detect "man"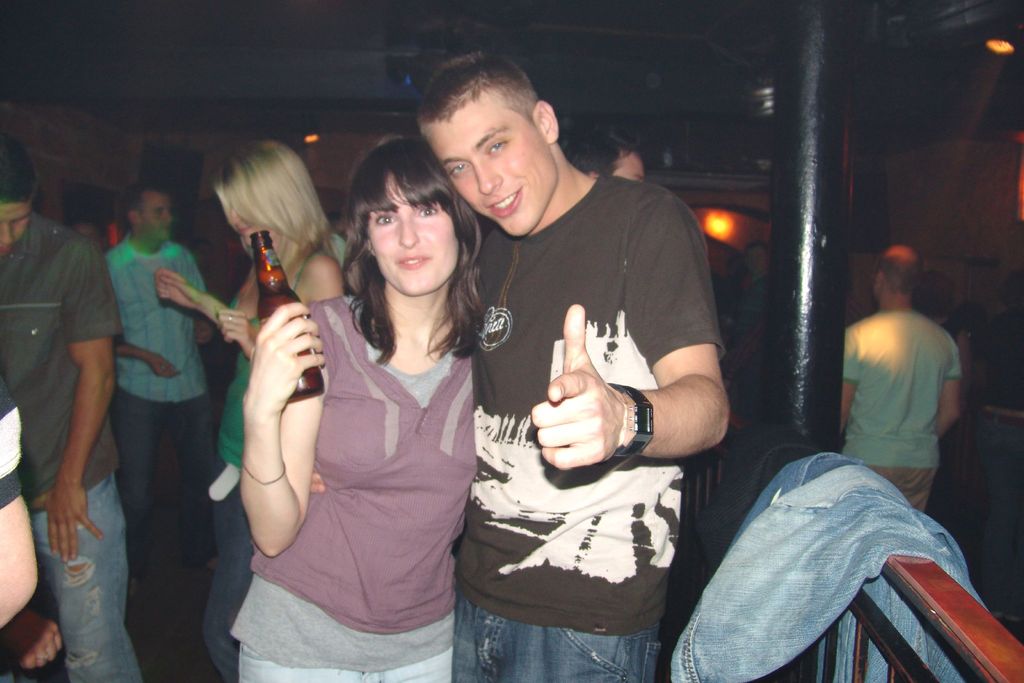
[x1=106, y1=184, x2=218, y2=567]
